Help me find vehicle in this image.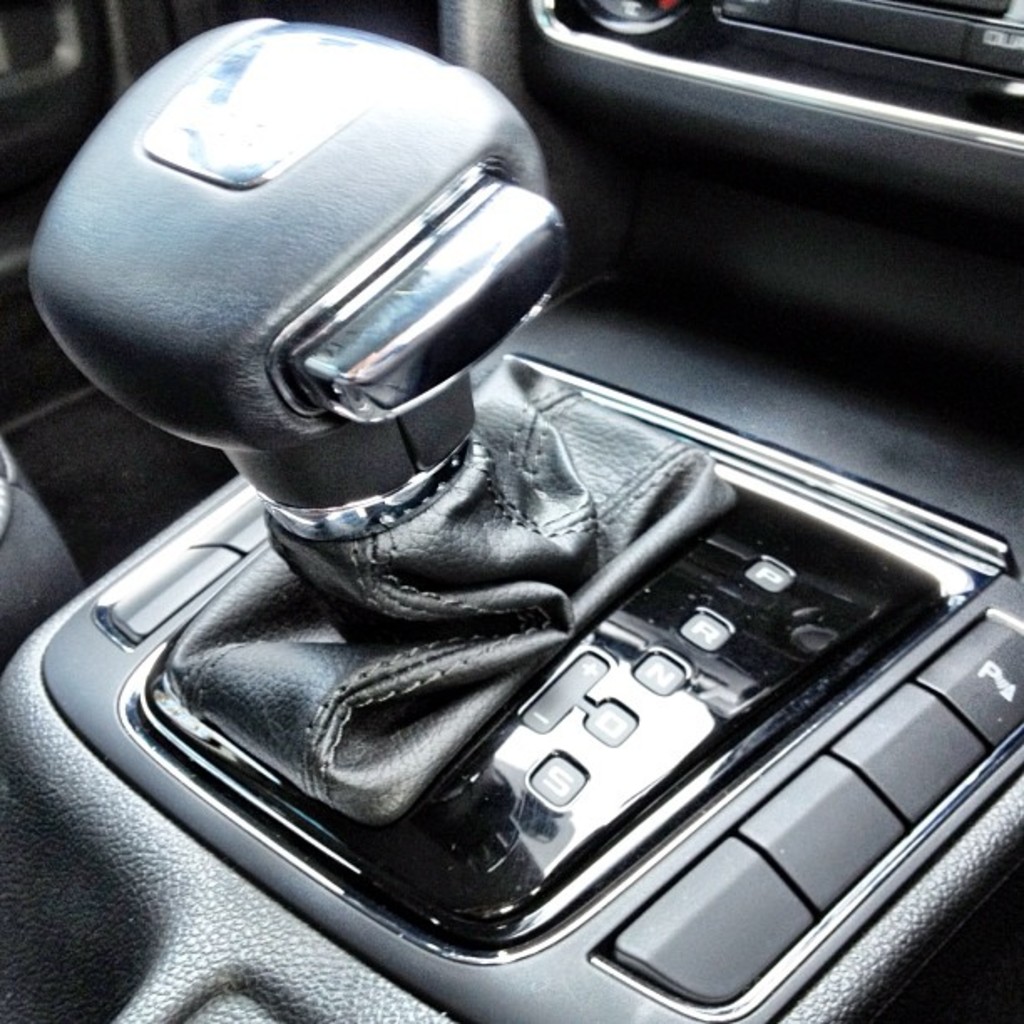
Found it: select_region(0, 0, 1022, 1022).
